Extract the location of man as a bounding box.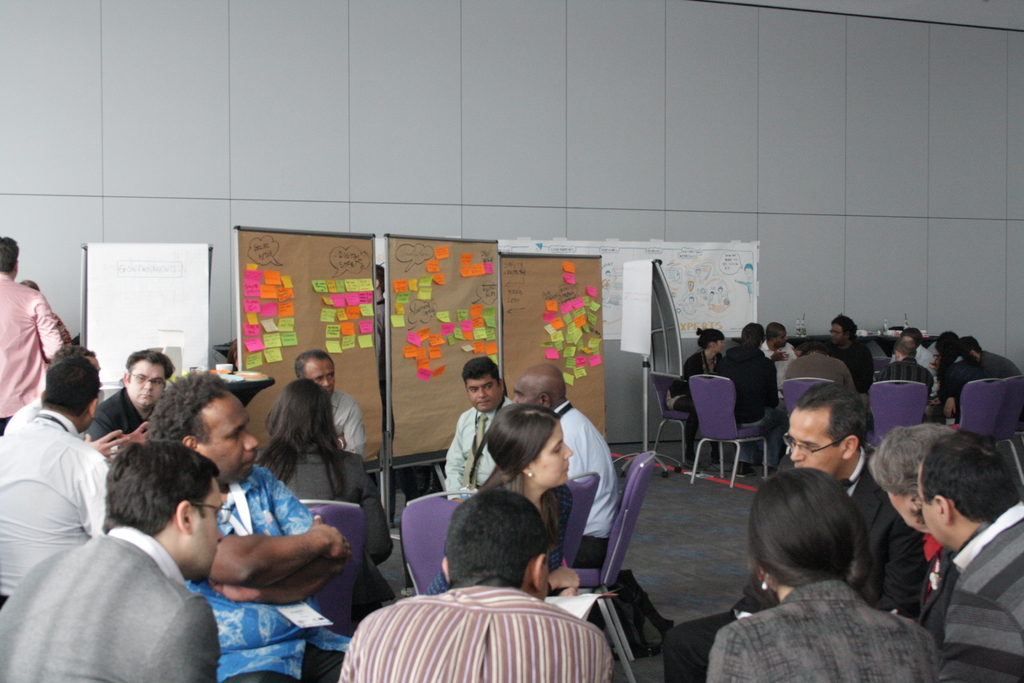
0, 439, 217, 682.
